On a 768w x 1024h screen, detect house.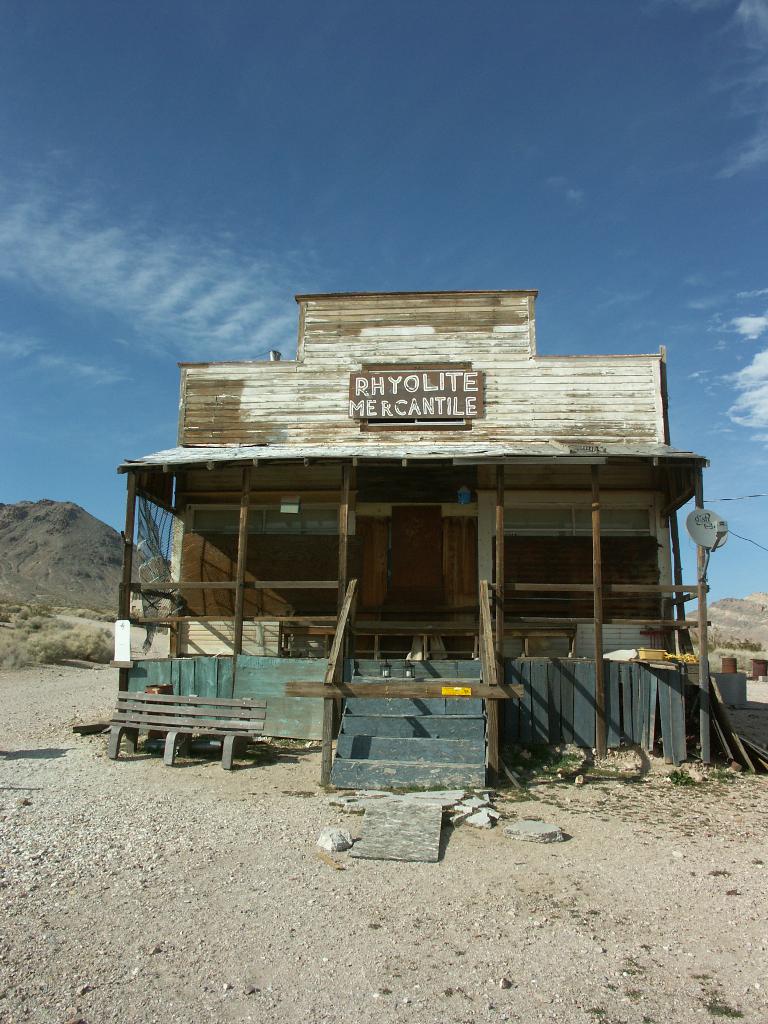
bbox=(137, 263, 682, 761).
